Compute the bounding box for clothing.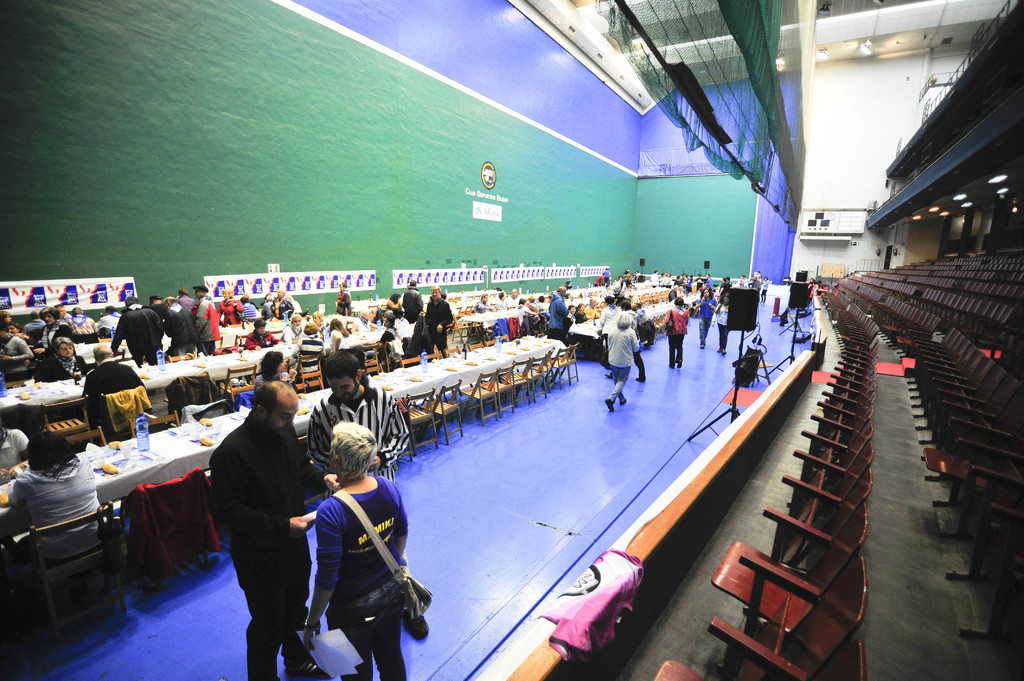
[199, 377, 314, 668].
